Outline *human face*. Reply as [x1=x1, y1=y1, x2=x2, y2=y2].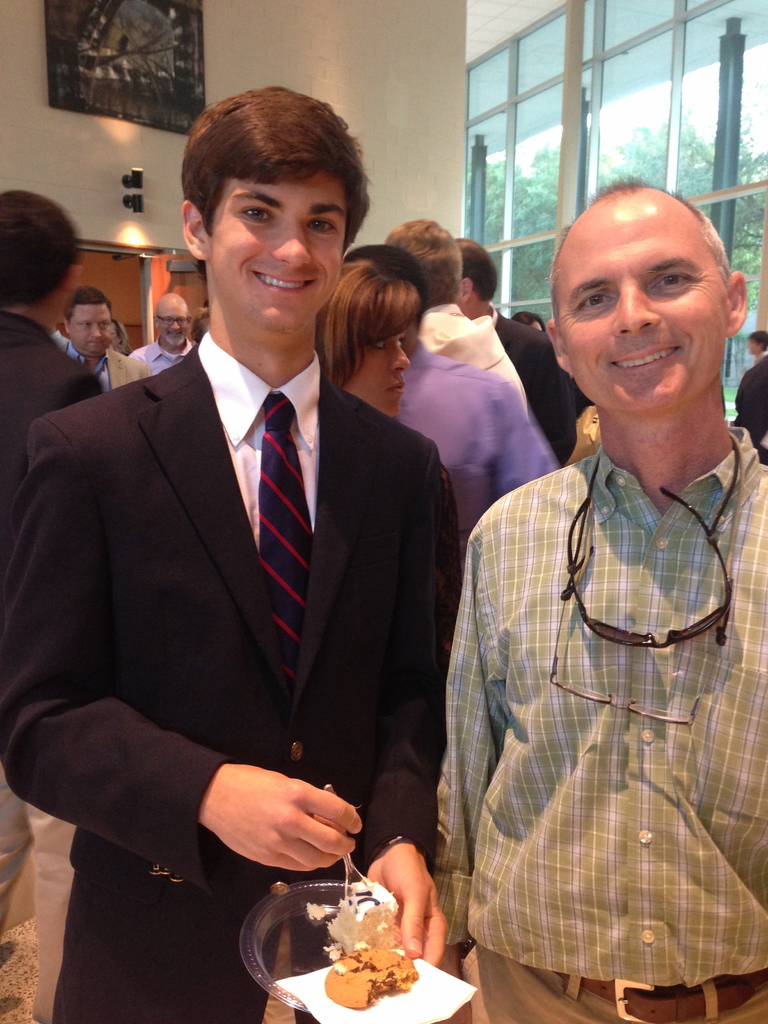
[x1=205, y1=168, x2=347, y2=335].
